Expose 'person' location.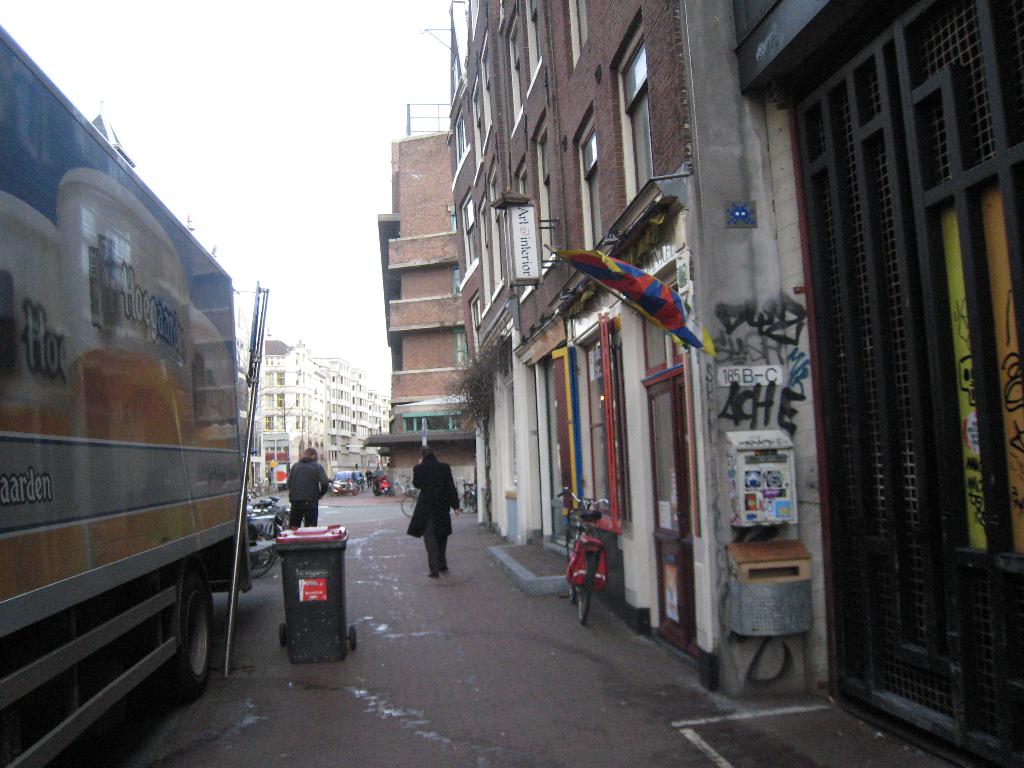
Exposed at region(408, 445, 460, 576).
